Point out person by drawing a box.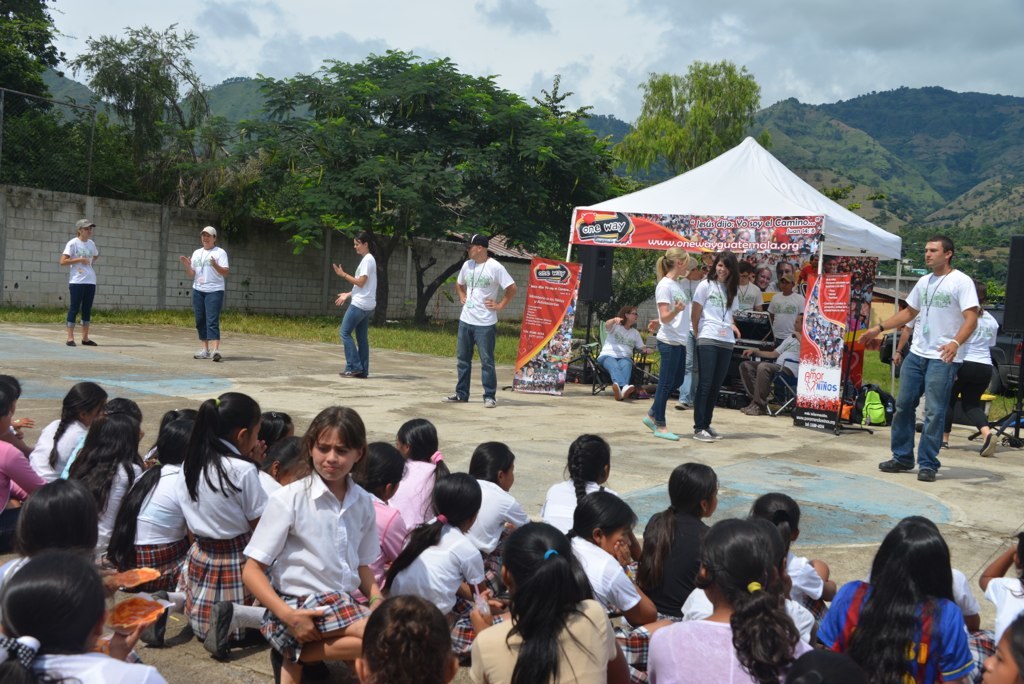
box=[543, 435, 612, 537].
